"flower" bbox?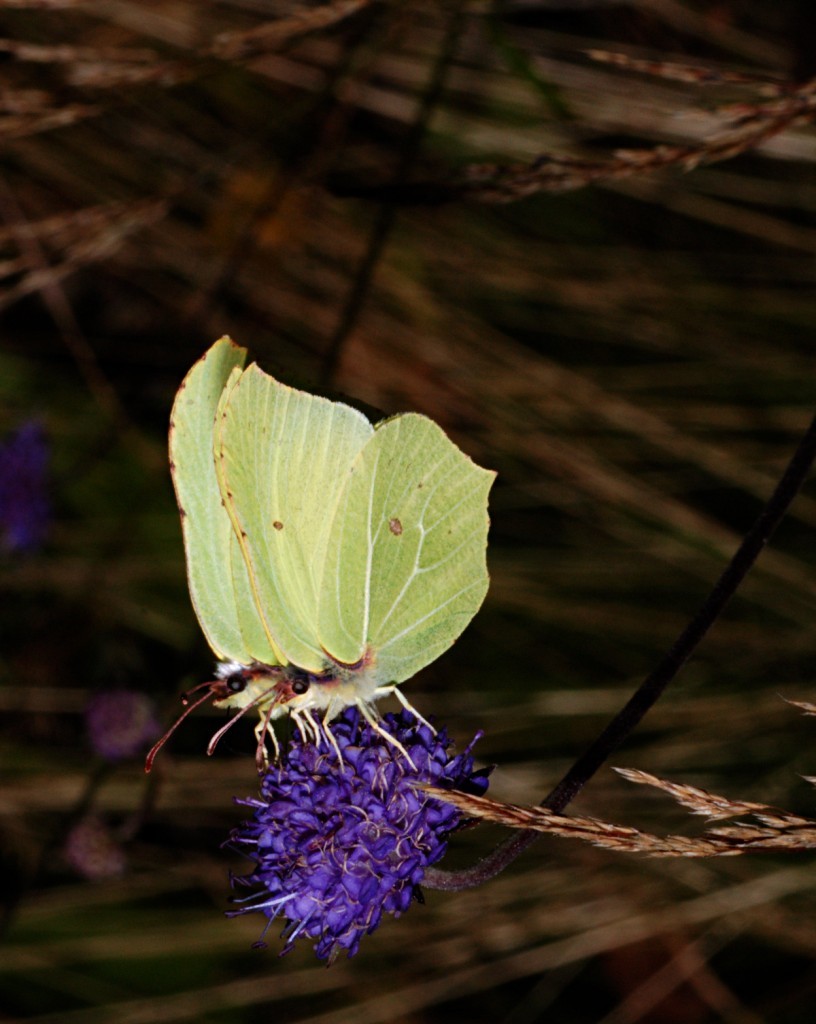
[x1=60, y1=806, x2=131, y2=883]
